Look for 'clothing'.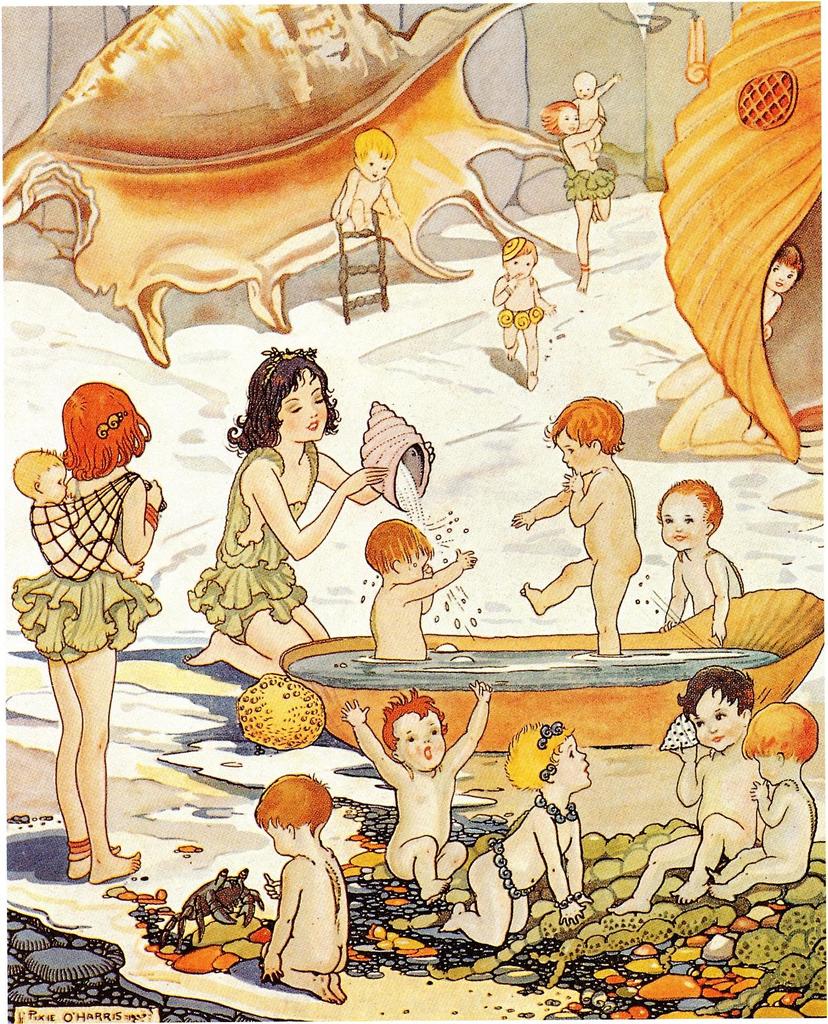
Found: rect(498, 296, 546, 330).
